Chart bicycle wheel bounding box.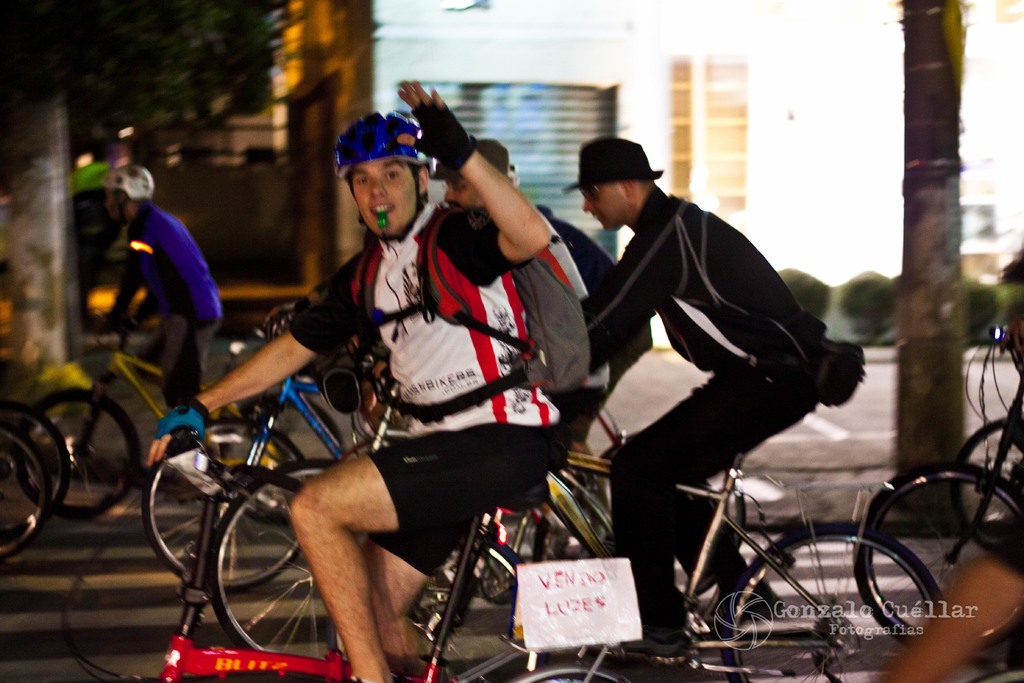
Charted: x1=856 y1=461 x2=1023 y2=638.
